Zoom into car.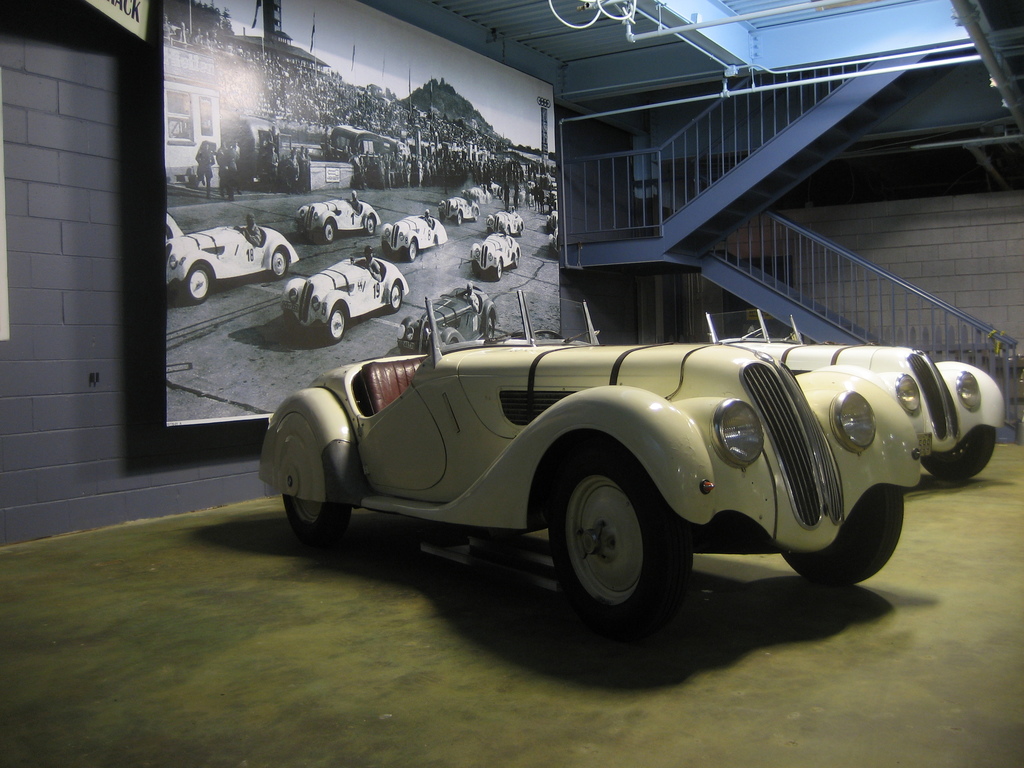
Zoom target: region(488, 209, 525, 225).
